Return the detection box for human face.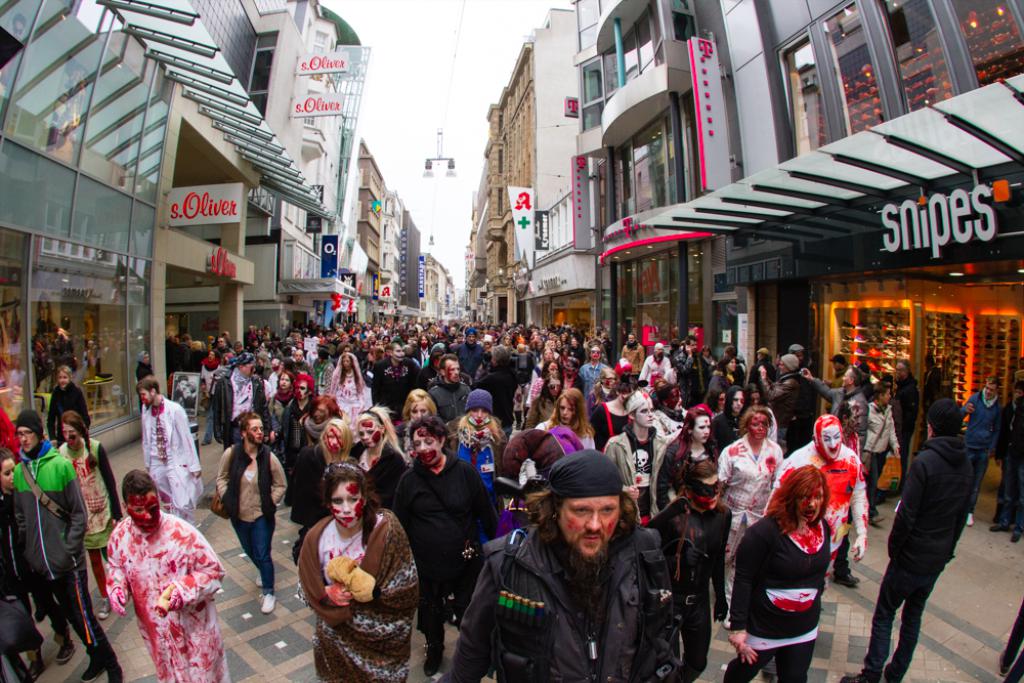
x1=54, y1=368, x2=70, y2=392.
